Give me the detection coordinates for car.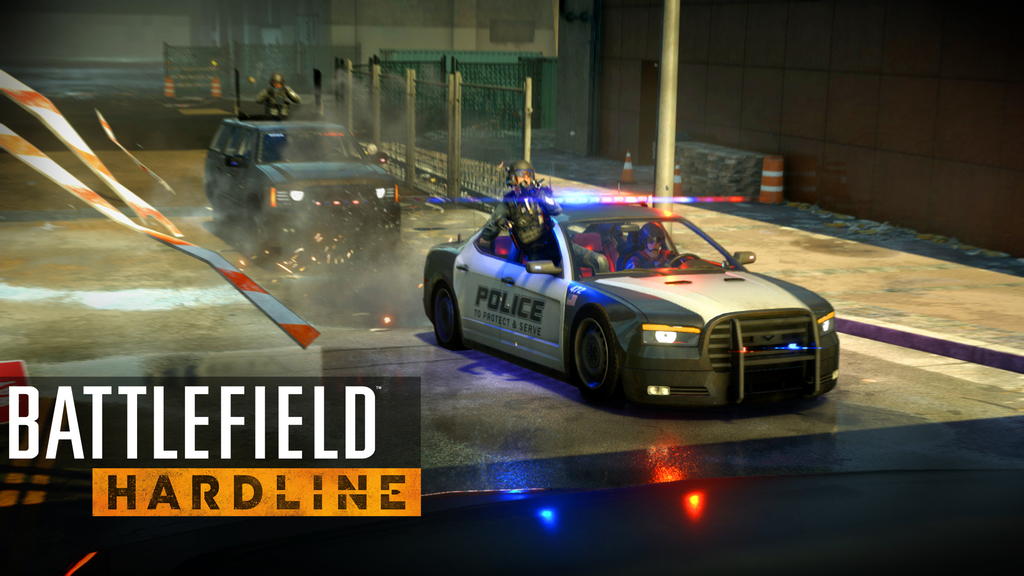
region(423, 193, 844, 414).
